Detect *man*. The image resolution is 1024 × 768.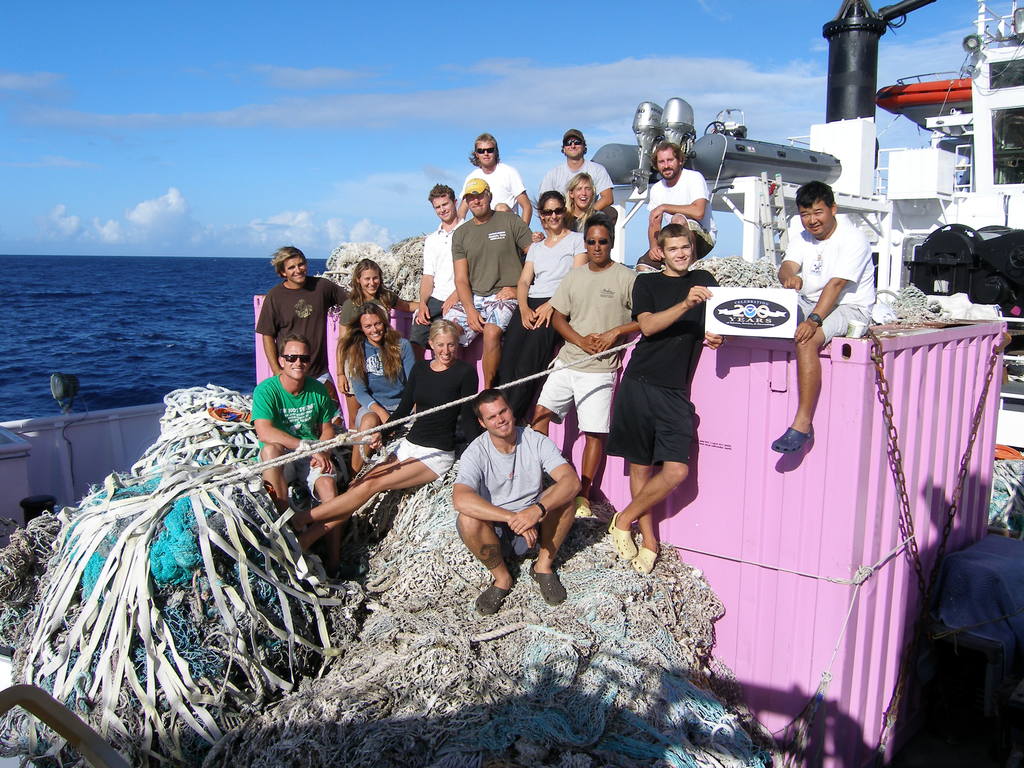
pyautogui.locateOnScreen(767, 180, 871, 455).
